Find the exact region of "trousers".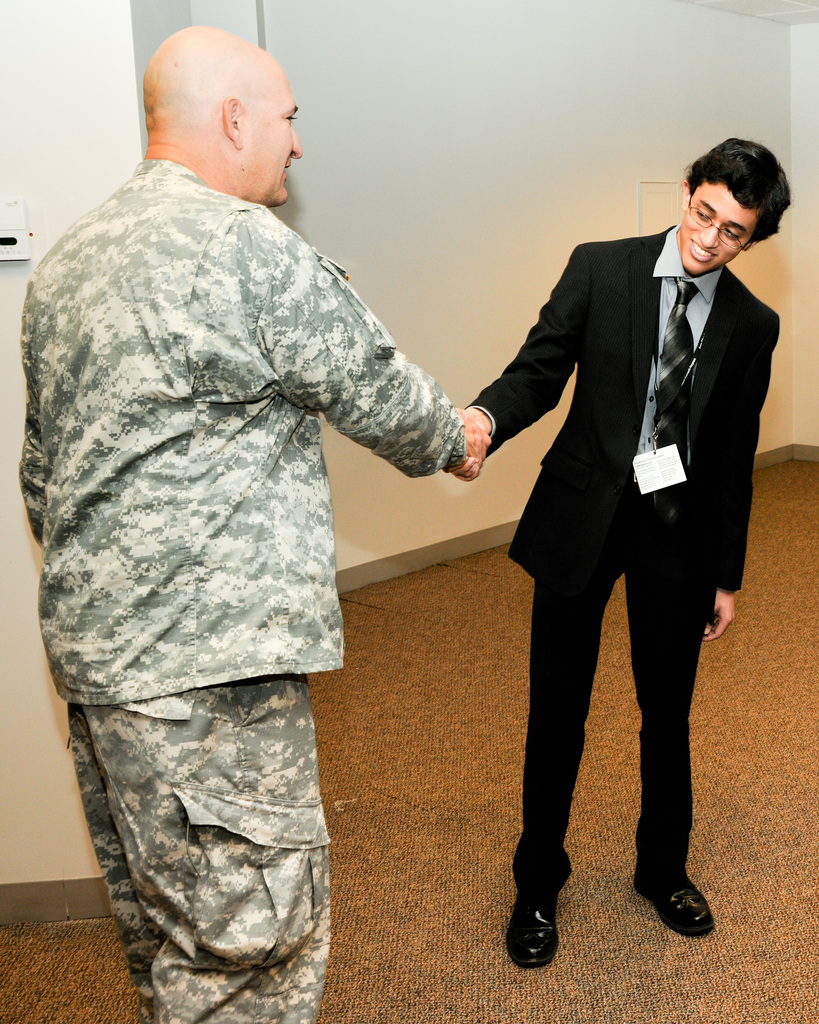
Exact region: pyautogui.locateOnScreen(520, 453, 744, 888).
